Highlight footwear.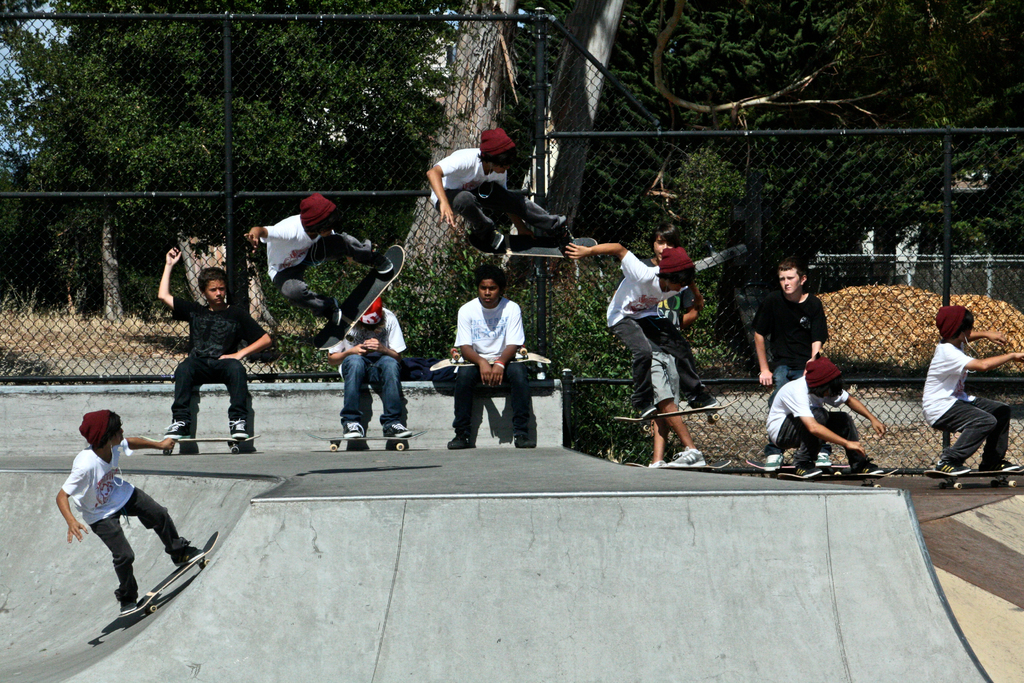
Highlighted region: [left=510, top=429, right=535, bottom=449].
